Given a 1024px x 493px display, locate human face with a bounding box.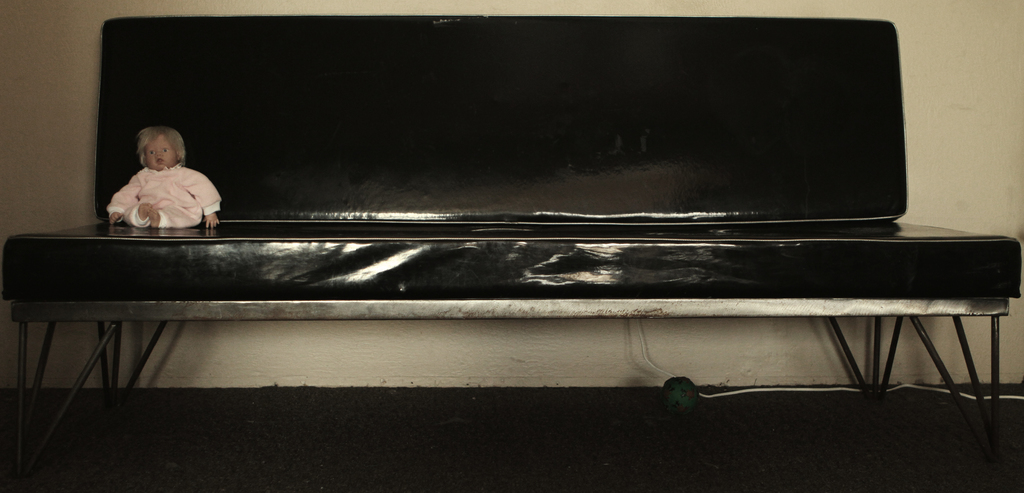
Located: region(143, 133, 179, 172).
